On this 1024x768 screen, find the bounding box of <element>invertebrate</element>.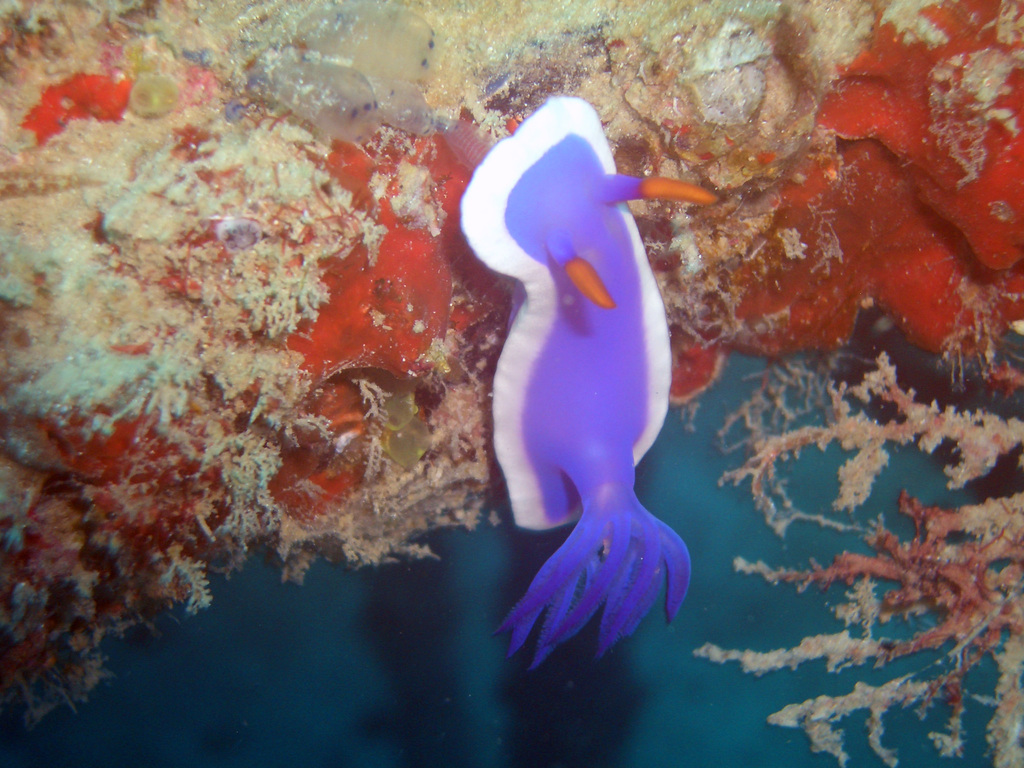
Bounding box: x1=456 y1=97 x2=718 y2=669.
